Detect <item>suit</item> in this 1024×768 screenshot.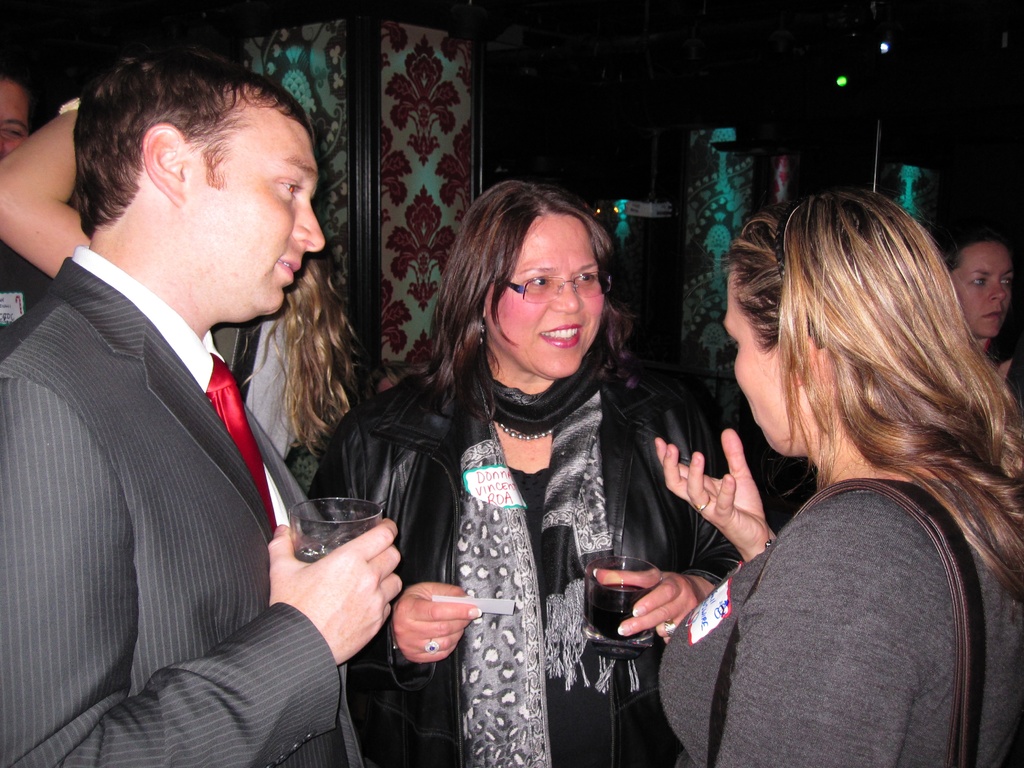
Detection: (19,131,372,758).
